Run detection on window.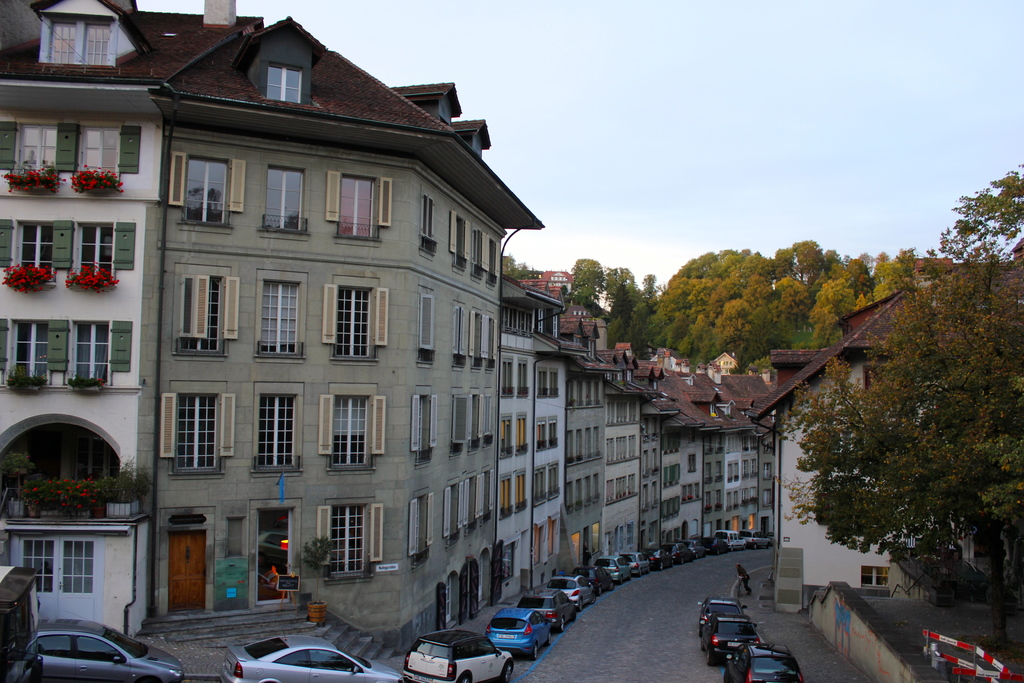
Result: 500:475:512:520.
